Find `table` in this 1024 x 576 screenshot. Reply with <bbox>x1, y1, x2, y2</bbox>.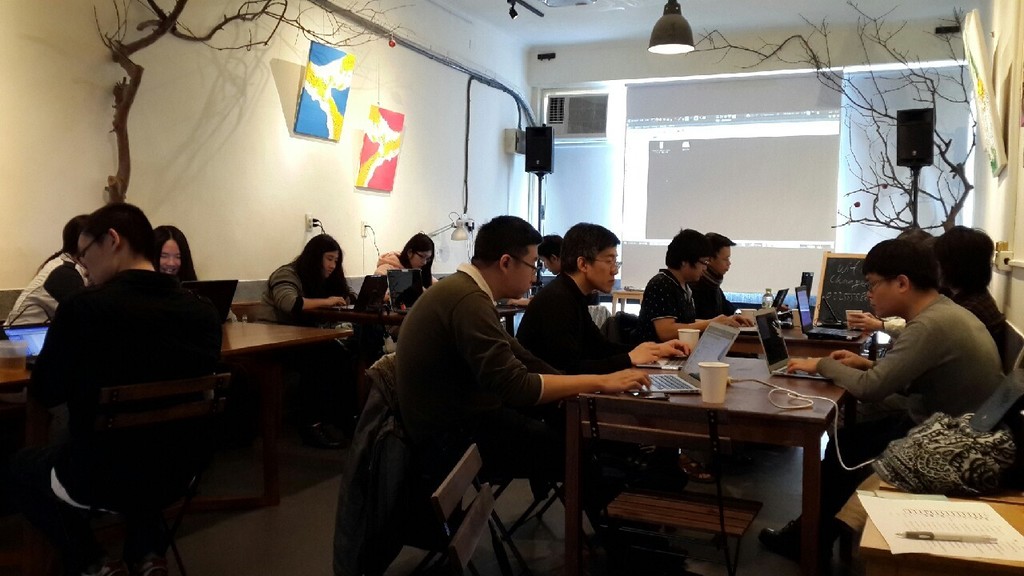
<bbox>0, 325, 349, 499</bbox>.
